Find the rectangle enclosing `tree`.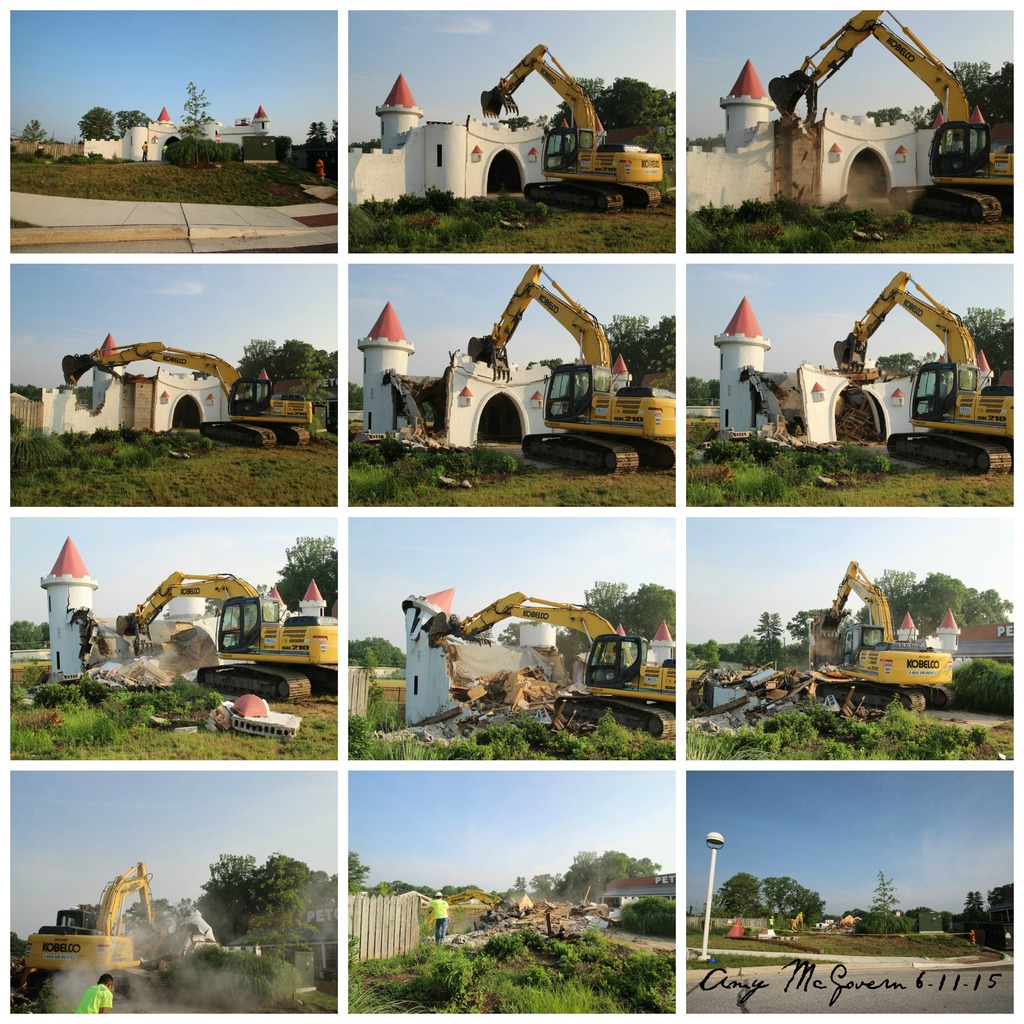
[11,618,46,646].
